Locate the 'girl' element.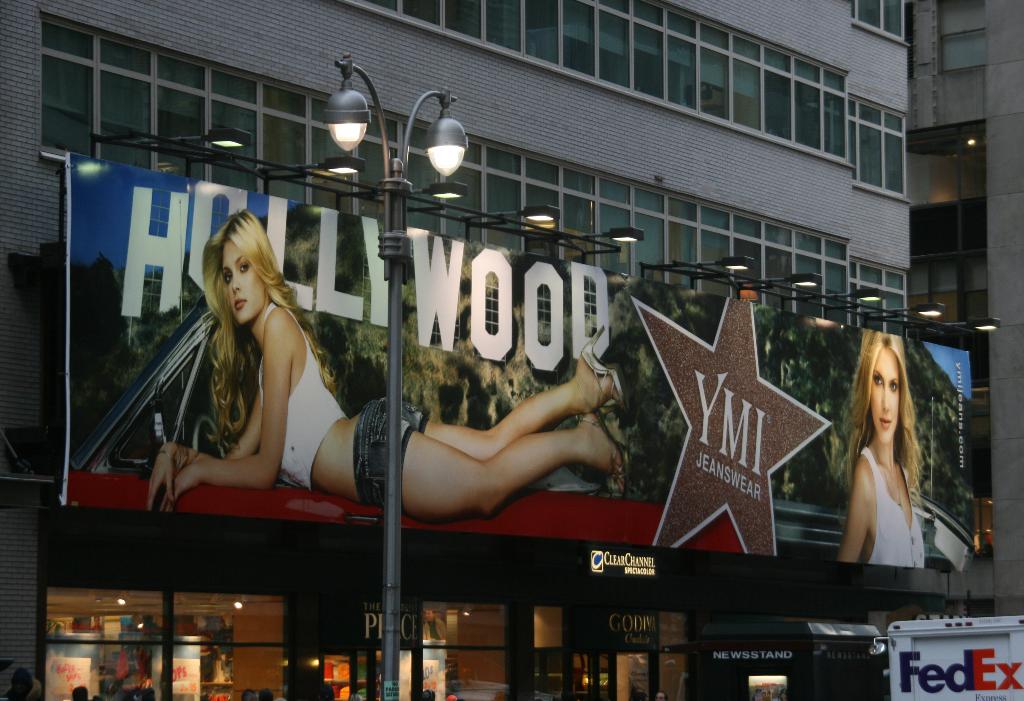
Element bbox: [844, 324, 929, 565].
